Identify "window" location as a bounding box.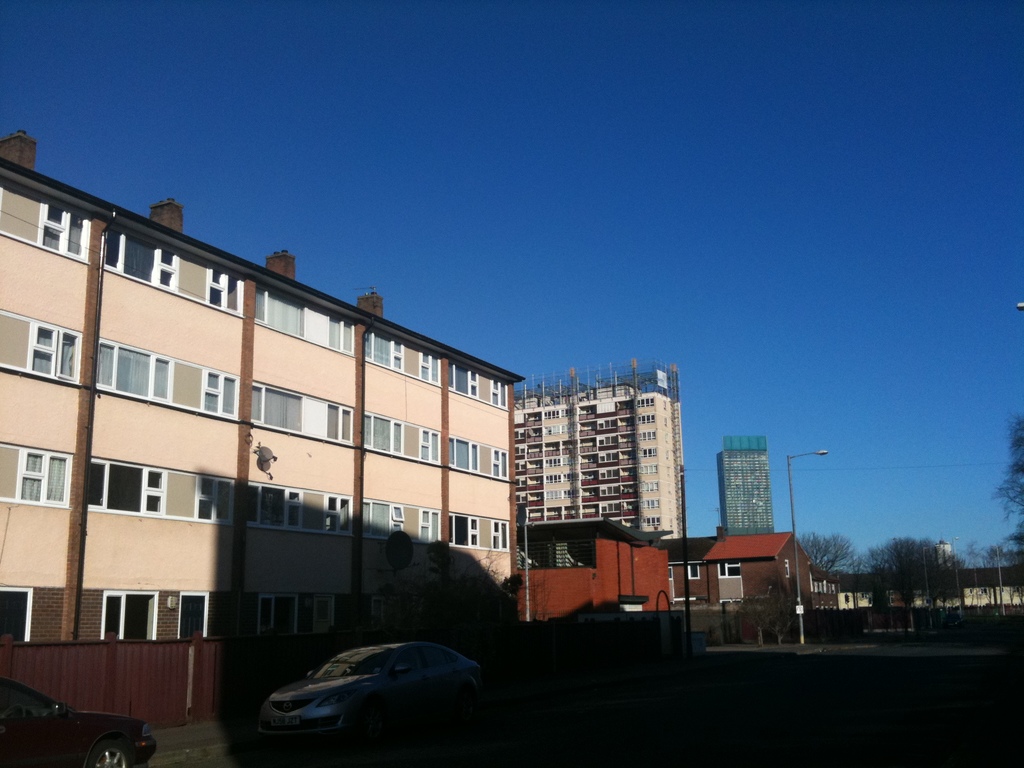
rect(259, 596, 293, 637).
